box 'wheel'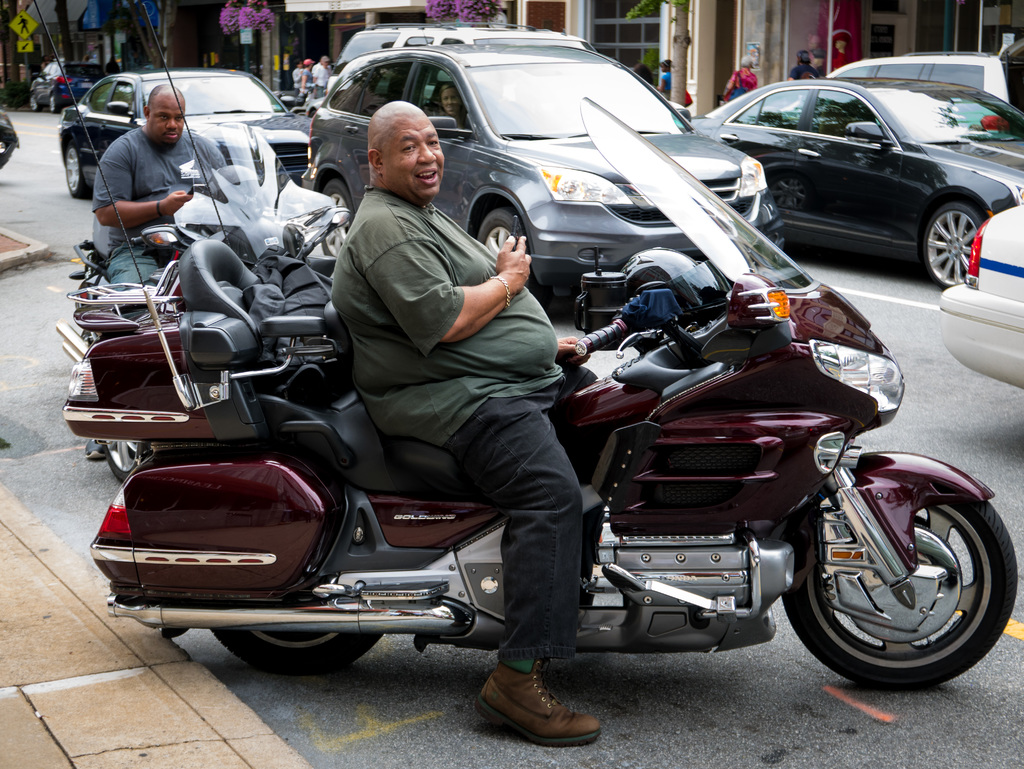
{"x1": 931, "y1": 167, "x2": 994, "y2": 279}
